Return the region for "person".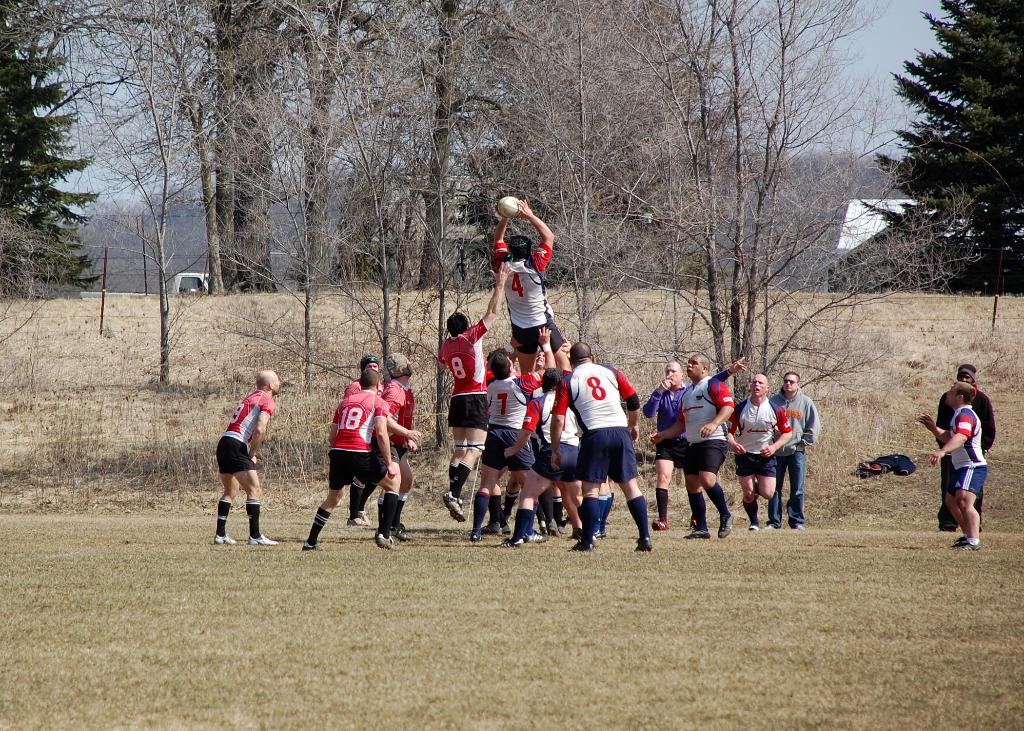
locate(302, 369, 402, 552).
